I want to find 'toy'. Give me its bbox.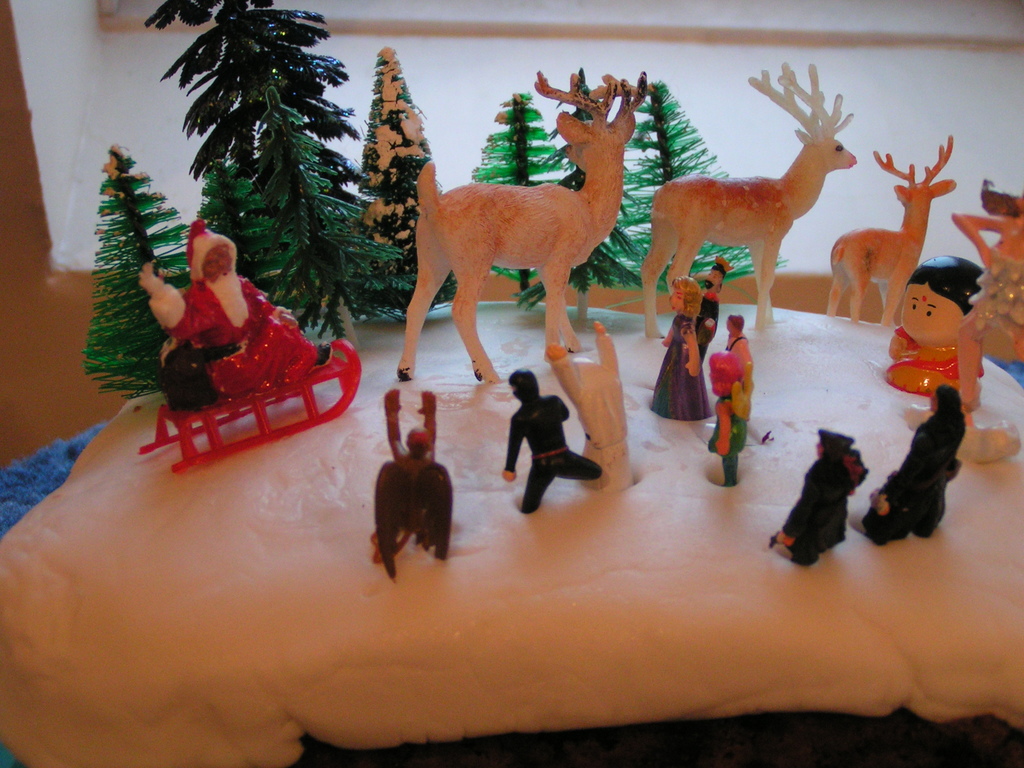
[left=695, top=262, right=730, bottom=367].
